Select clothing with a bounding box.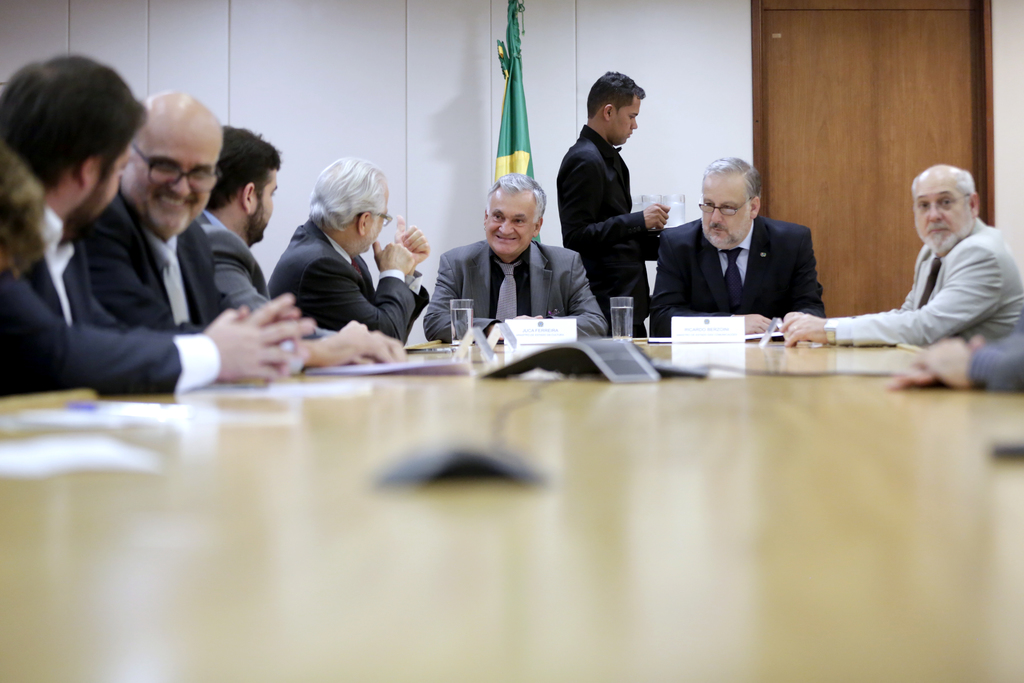
81, 197, 218, 336.
